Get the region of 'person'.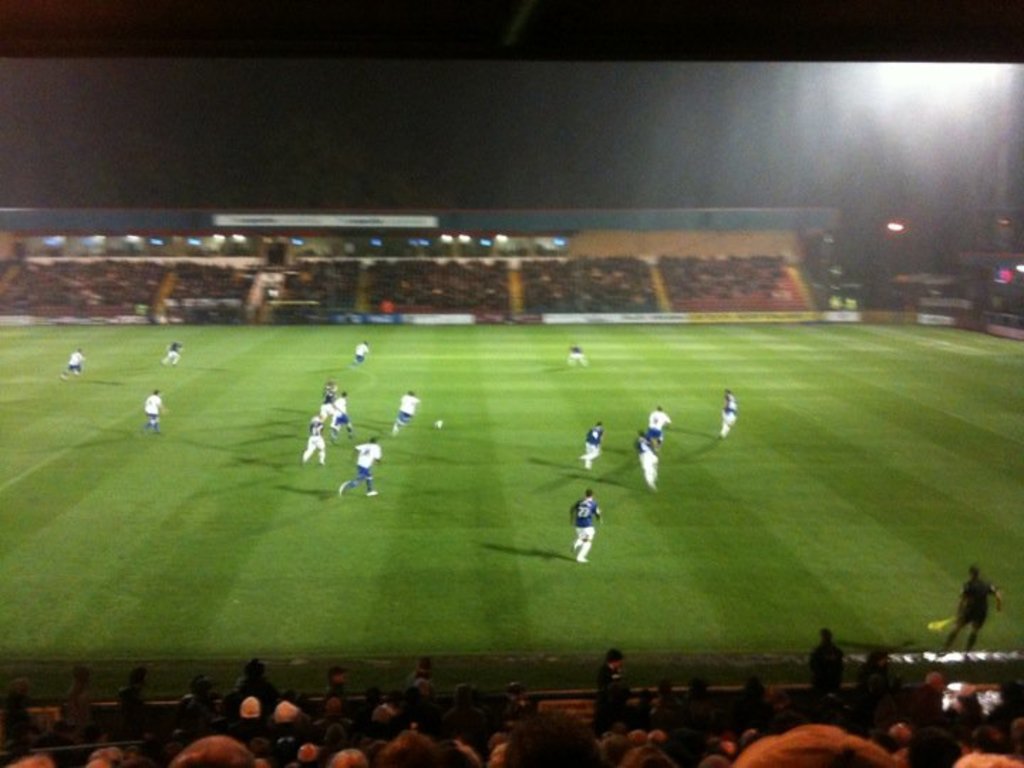
rect(243, 646, 279, 711).
